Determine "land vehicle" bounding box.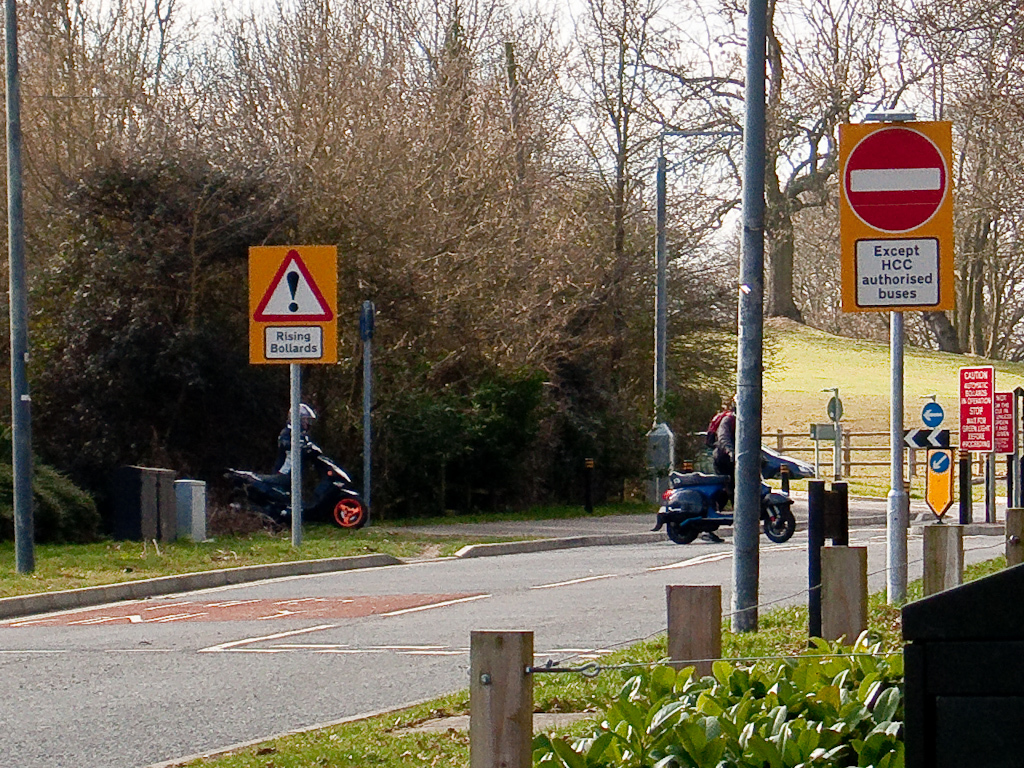
Determined: l=649, t=444, r=814, b=562.
